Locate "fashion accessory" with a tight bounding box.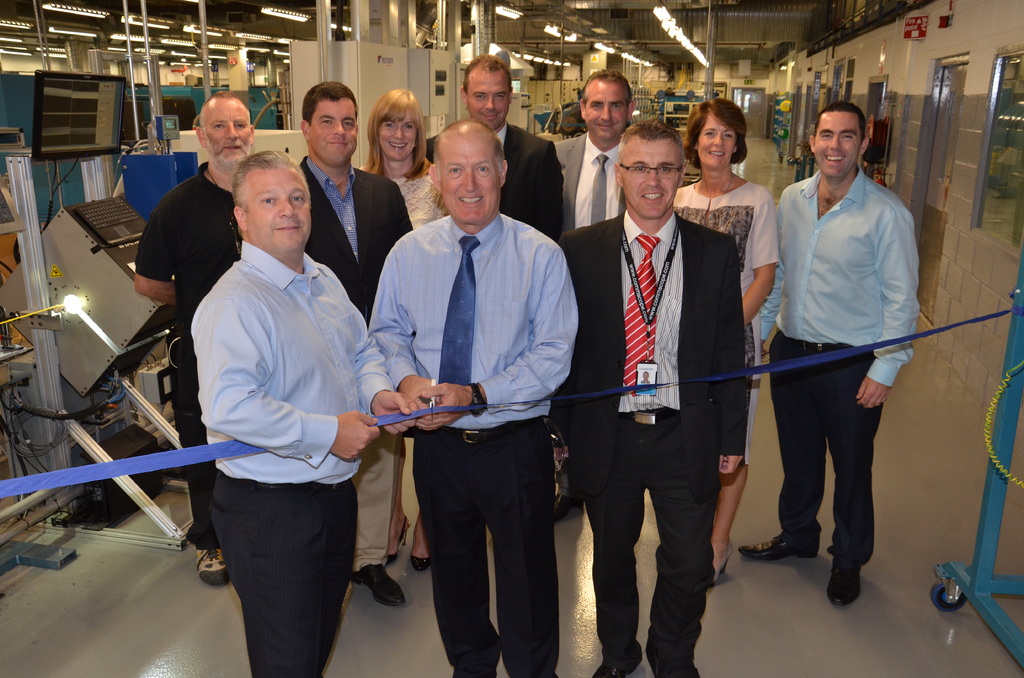
586 152 604 224.
